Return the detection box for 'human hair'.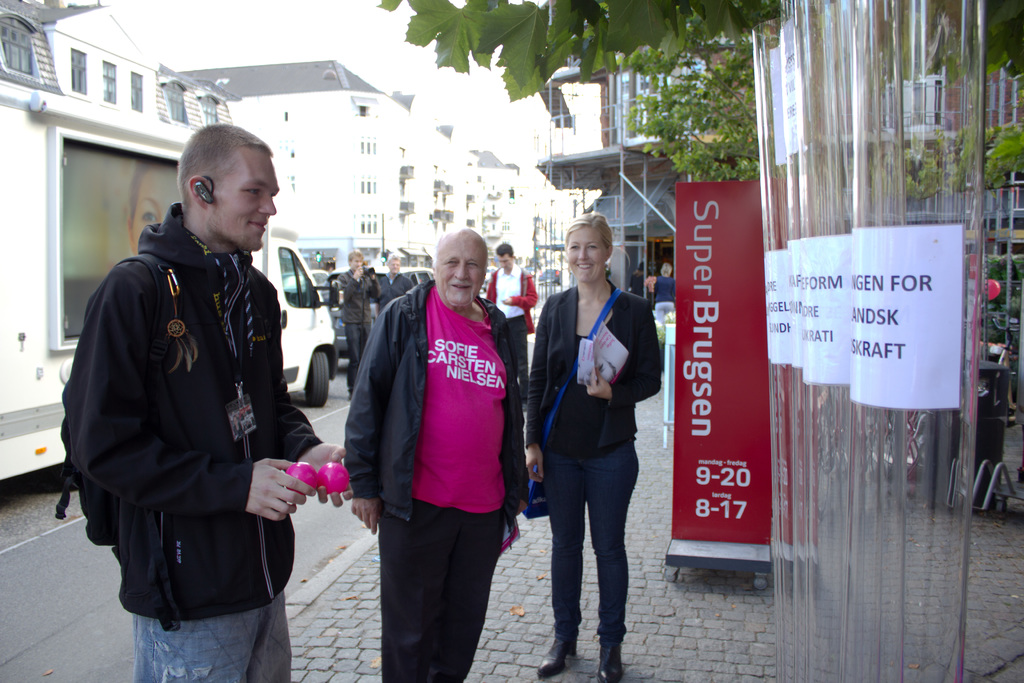
x1=345 y1=252 x2=366 y2=262.
